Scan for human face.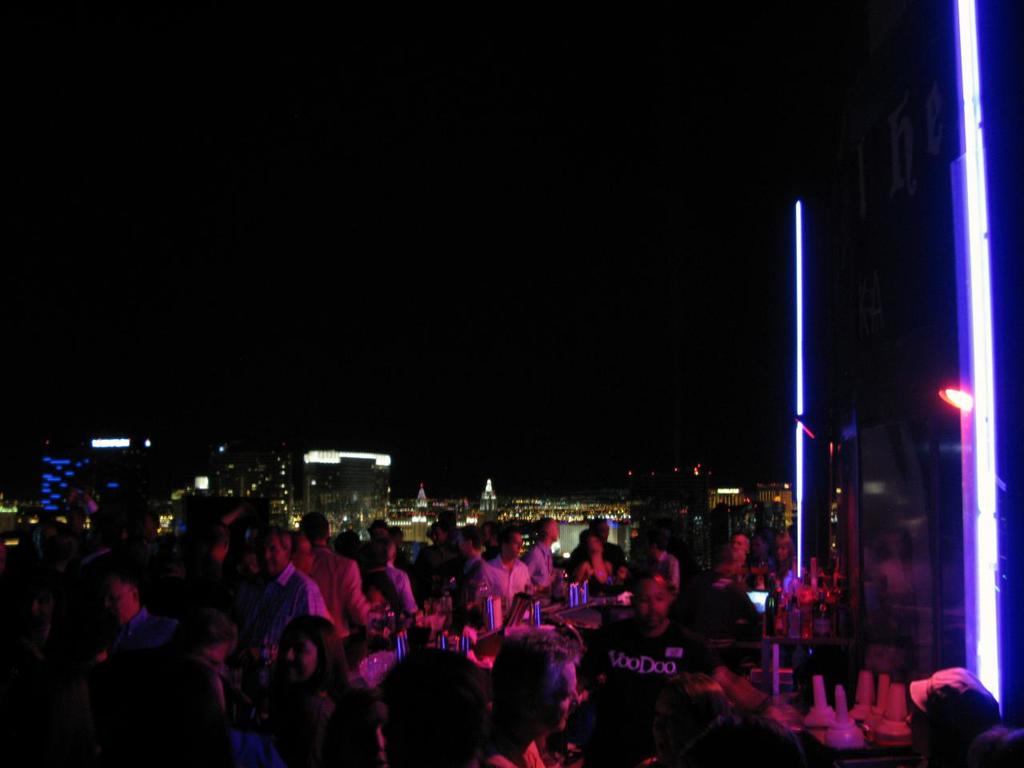
Scan result: box=[106, 580, 134, 620].
